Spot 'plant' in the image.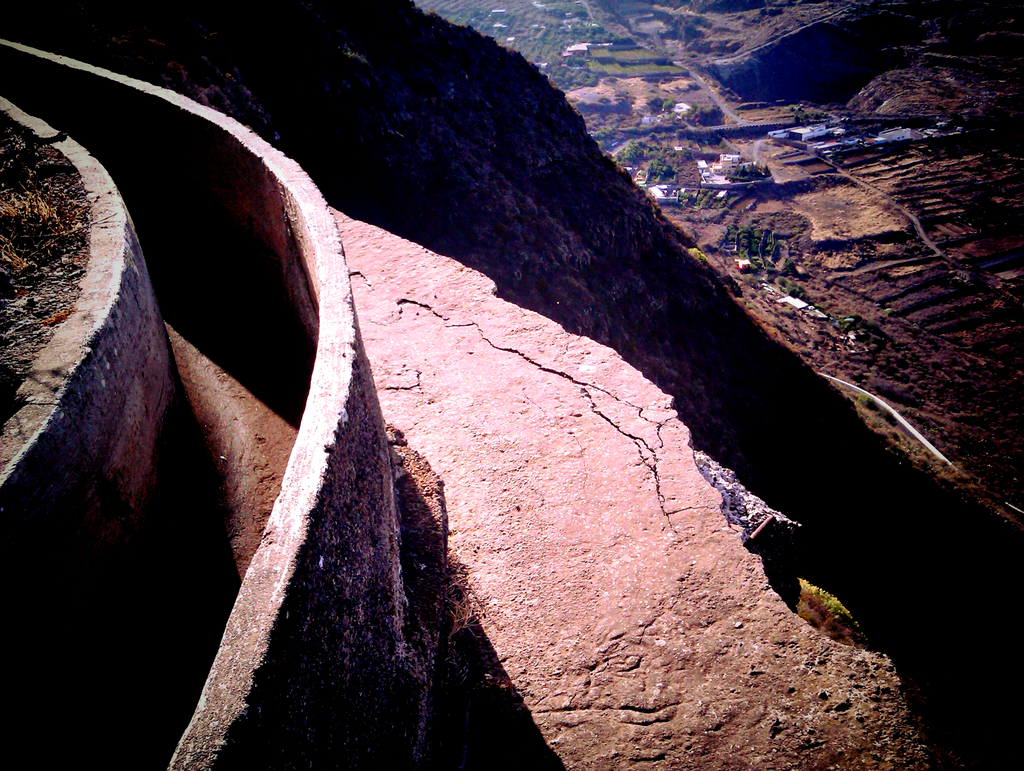
'plant' found at 838,307,873,336.
